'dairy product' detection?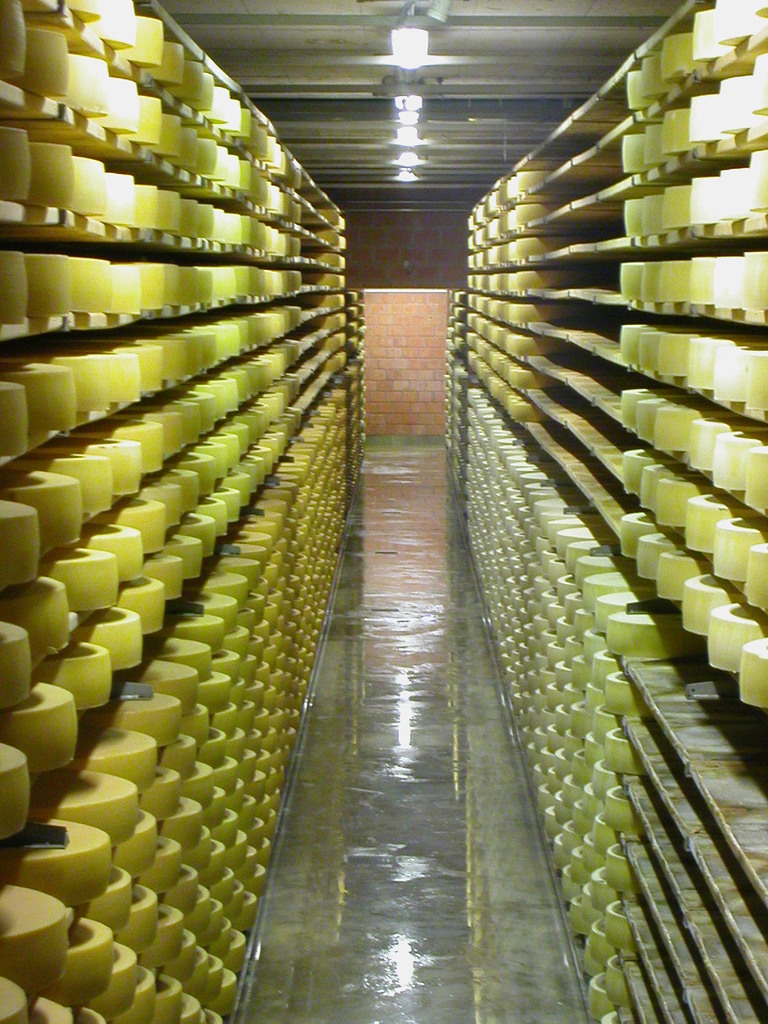
<region>65, 542, 117, 626</region>
